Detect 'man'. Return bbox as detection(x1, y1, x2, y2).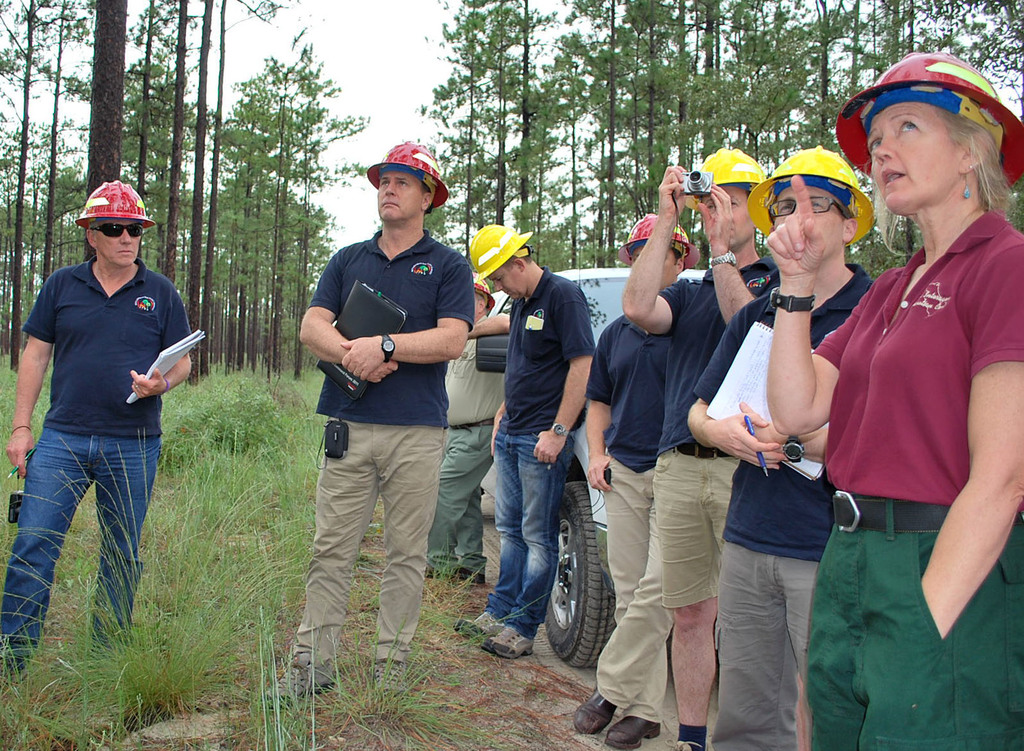
detection(568, 213, 706, 747).
